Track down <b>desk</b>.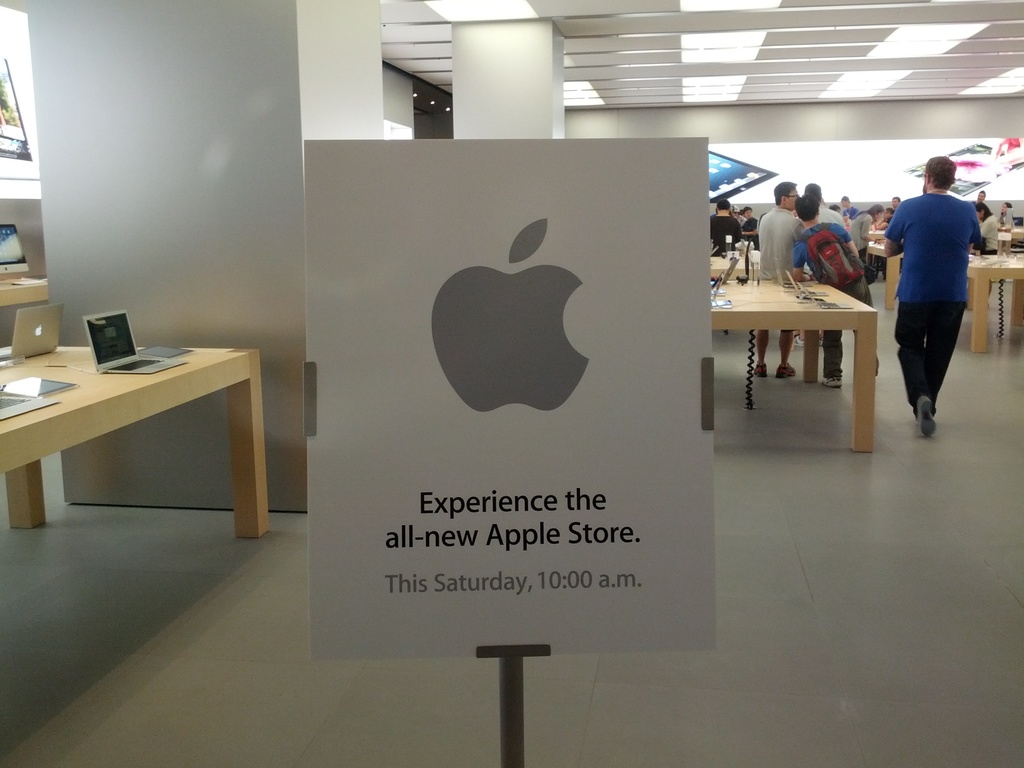
Tracked to 0, 276, 54, 314.
